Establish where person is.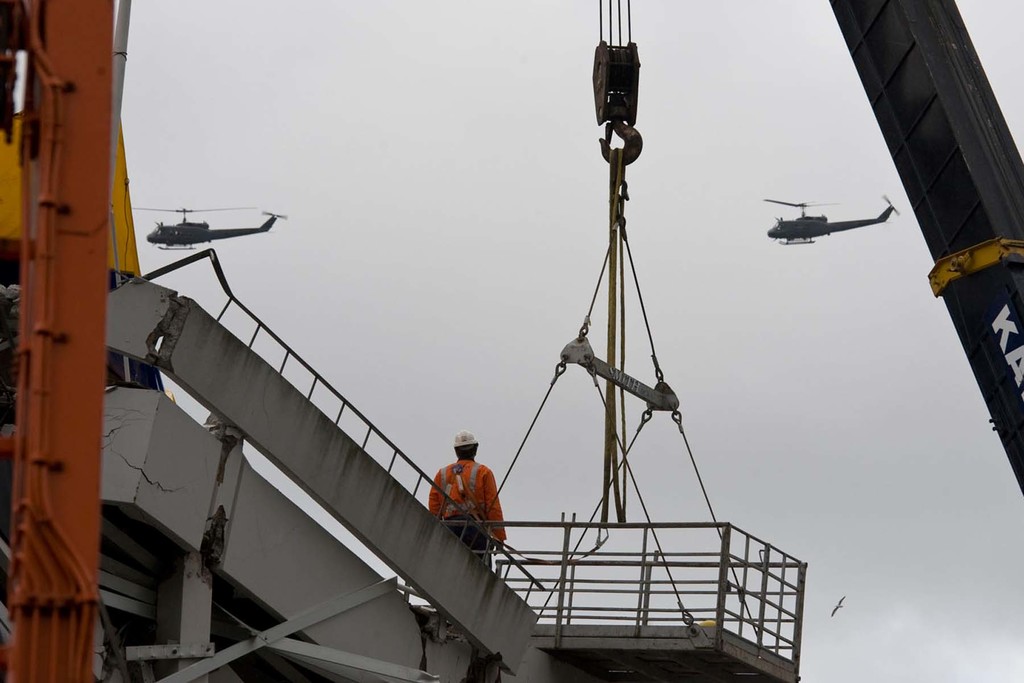
Established at [left=425, top=427, right=510, bottom=571].
